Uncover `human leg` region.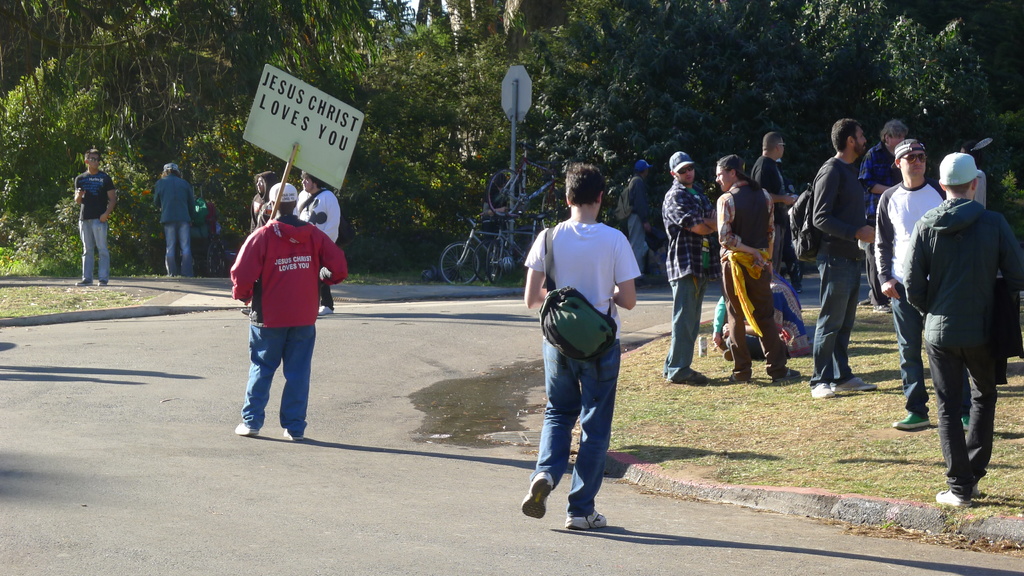
Uncovered: bbox(664, 272, 707, 383).
